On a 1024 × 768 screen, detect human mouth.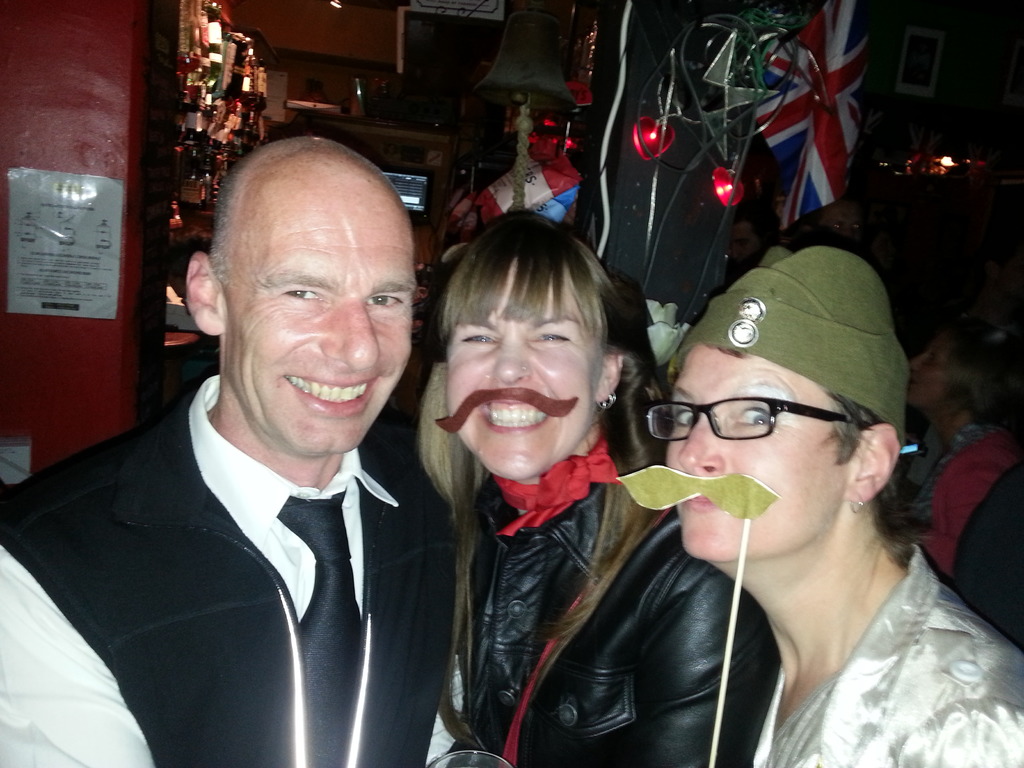
crop(480, 399, 553, 433).
